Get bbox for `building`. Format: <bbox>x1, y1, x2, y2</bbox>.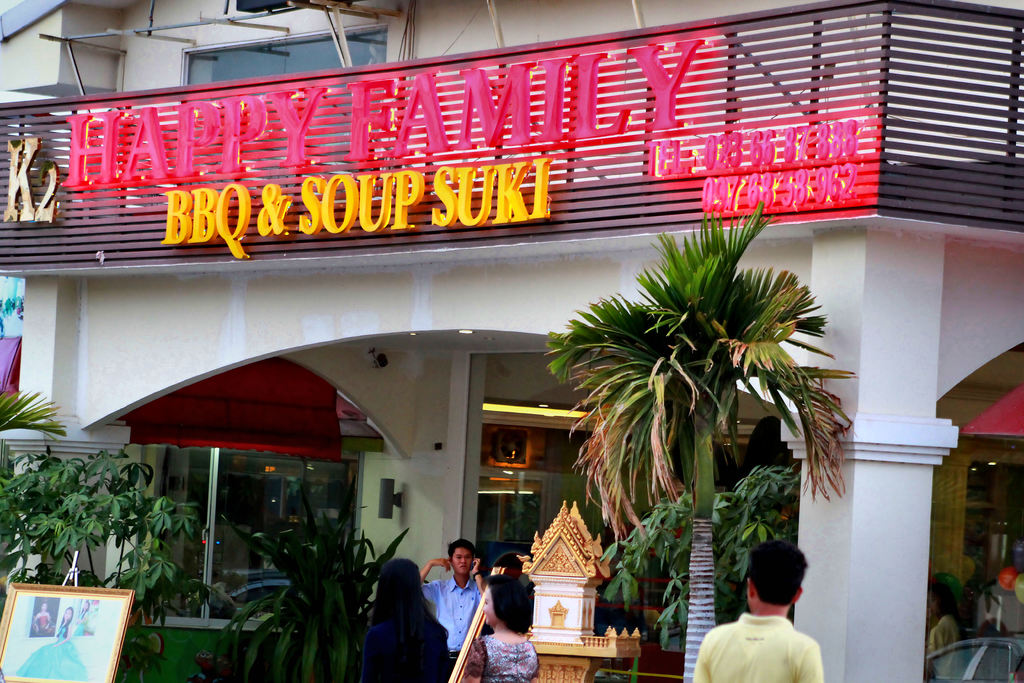
<bbox>0, 0, 1023, 682</bbox>.
